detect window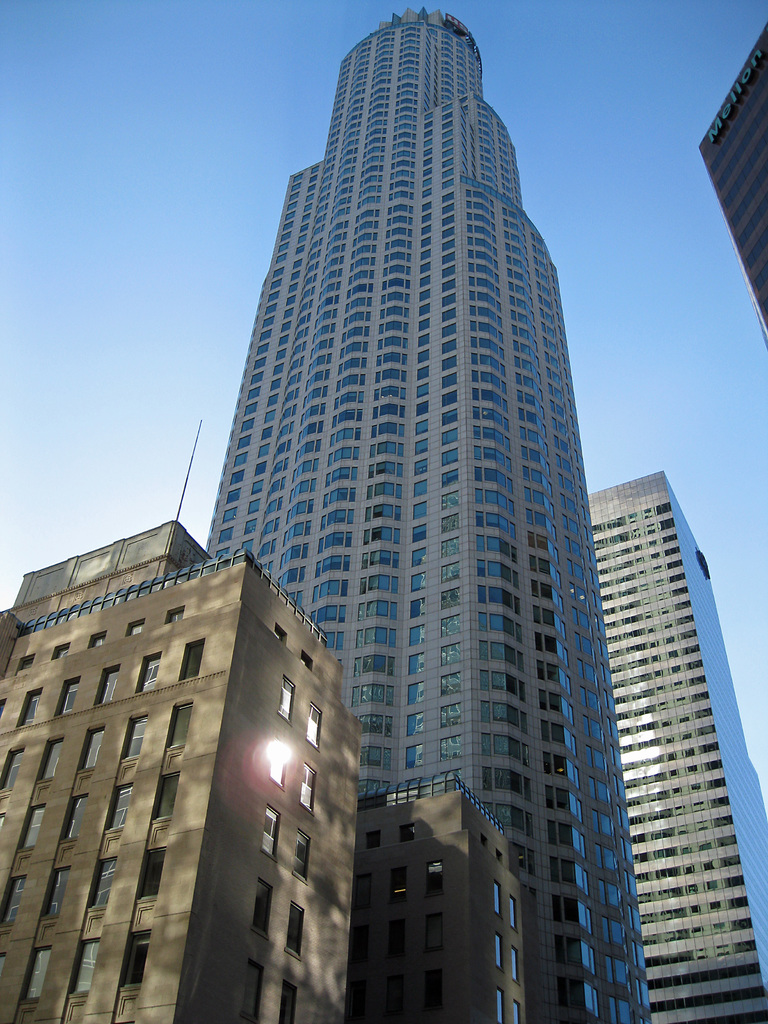
{"x1": 303, "y1": 653, "x2": 314, "y2": 669}
